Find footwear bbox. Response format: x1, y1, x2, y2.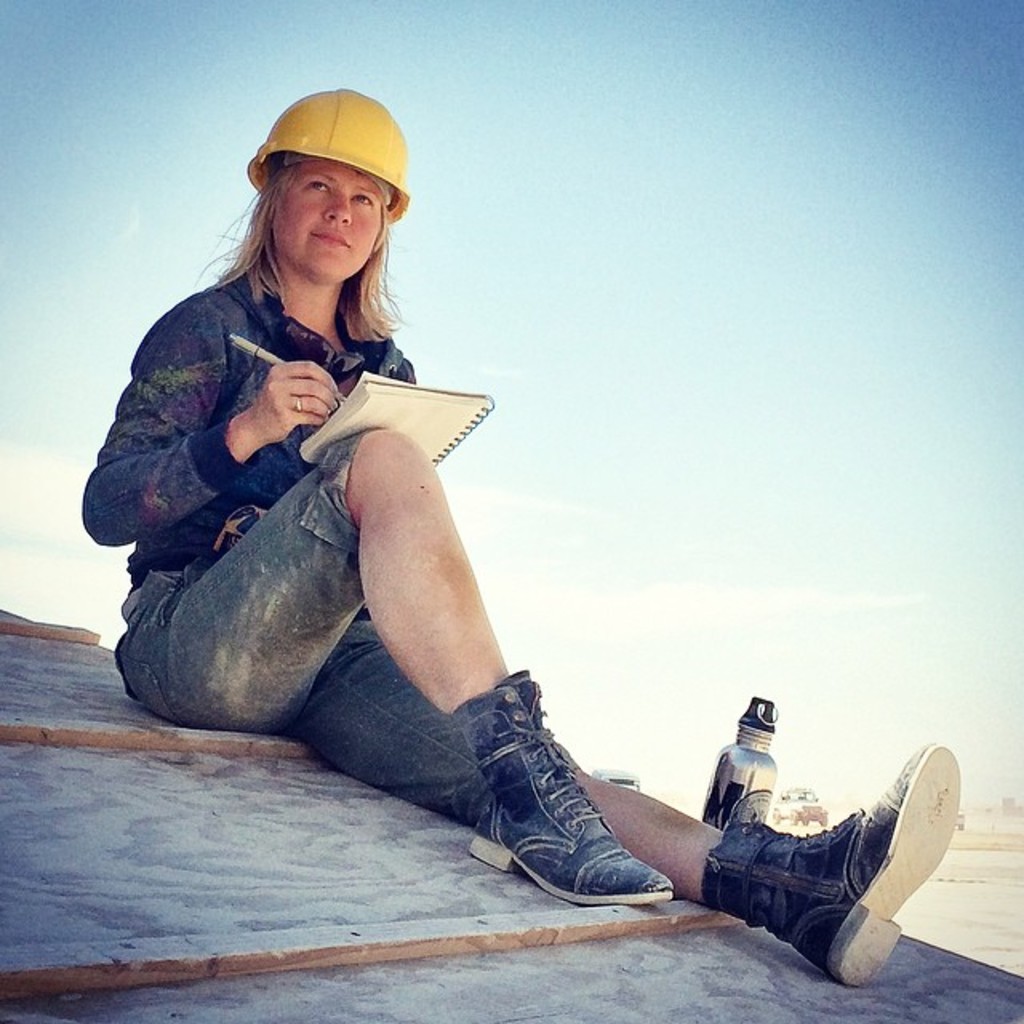
686, 774, 963, 974.
